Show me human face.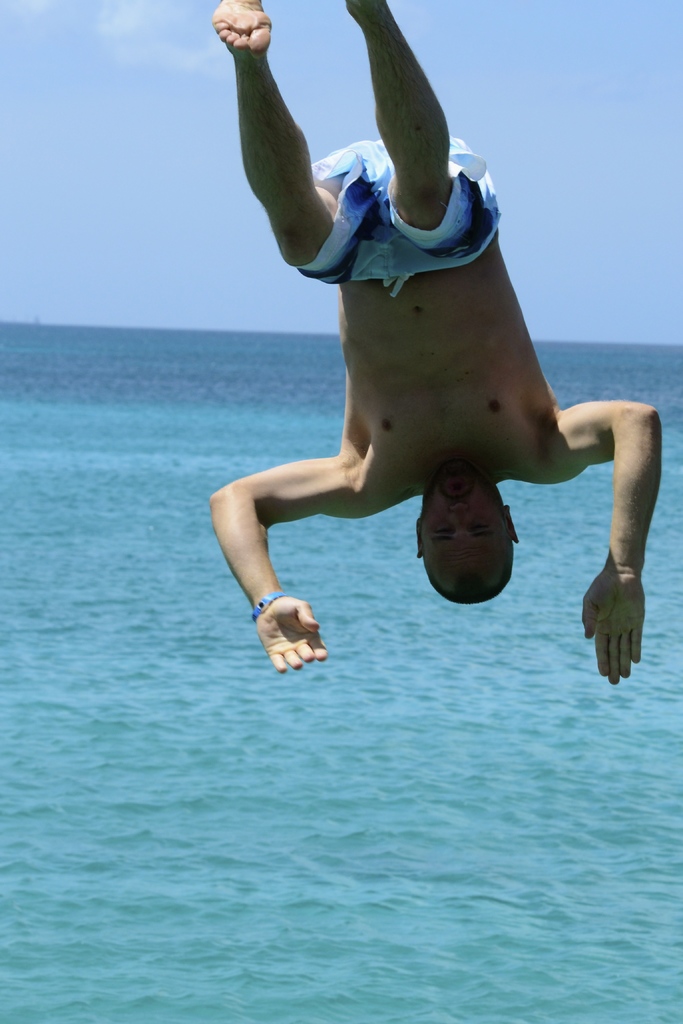
human face is here: x1=422 y1=466 x2=513 y2=567.
